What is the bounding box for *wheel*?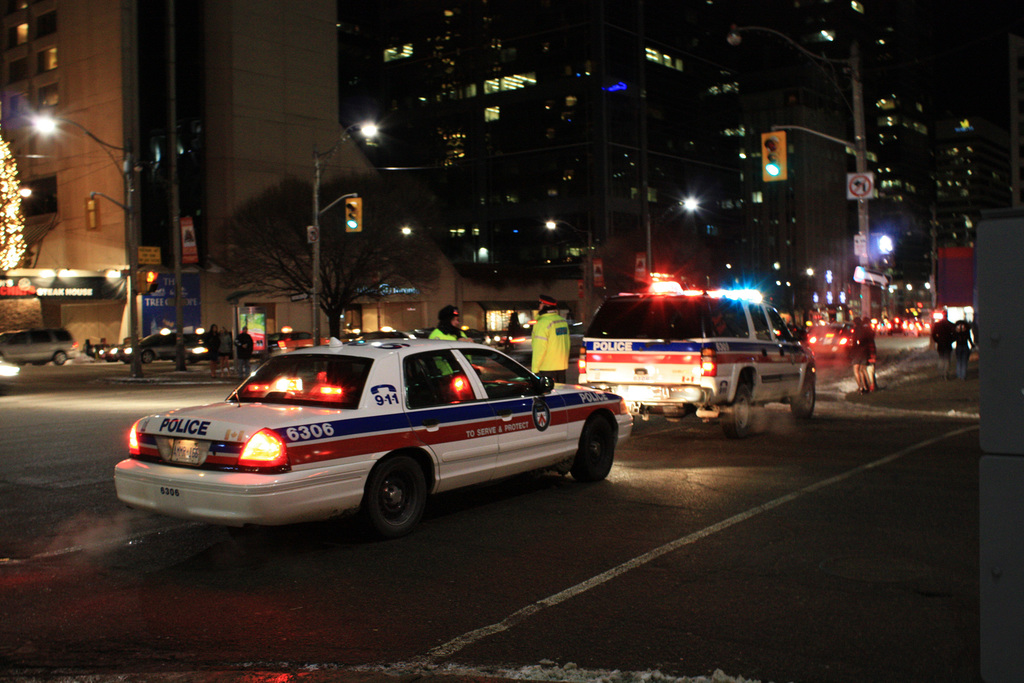
{"left": 790, "top": 378, "right": 815, "bottom": 420}.
